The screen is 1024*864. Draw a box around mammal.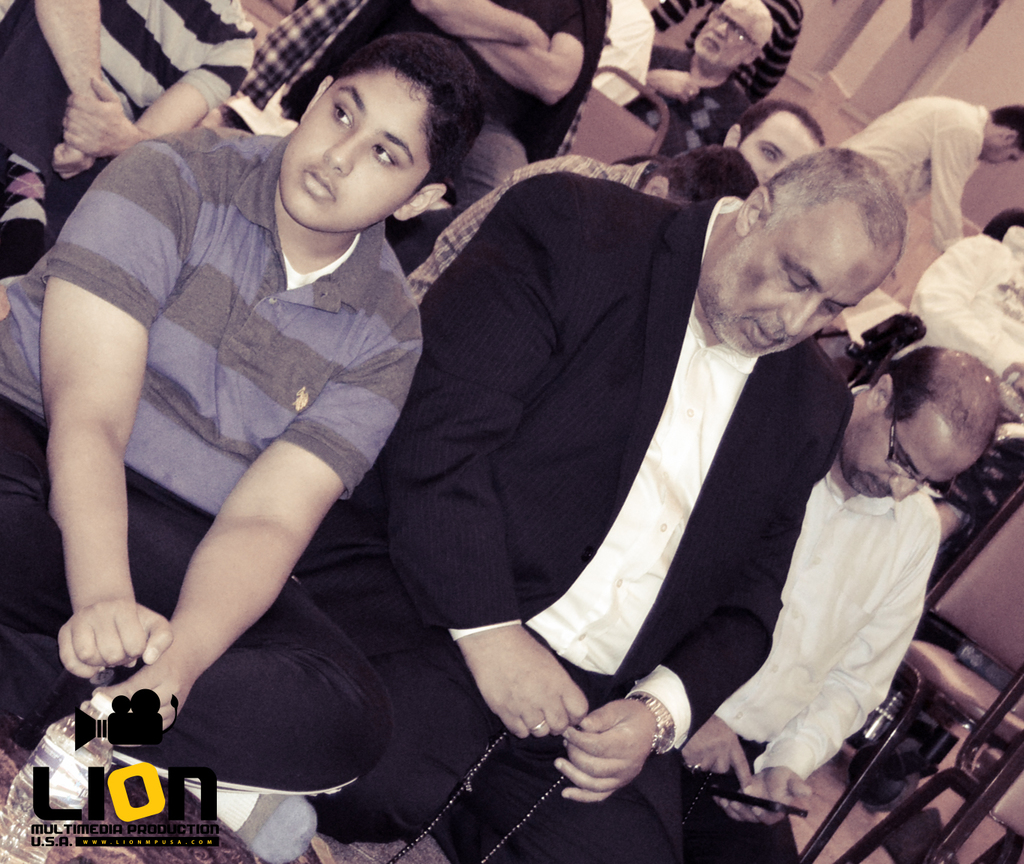
locate(644, 0, 773, 153).
